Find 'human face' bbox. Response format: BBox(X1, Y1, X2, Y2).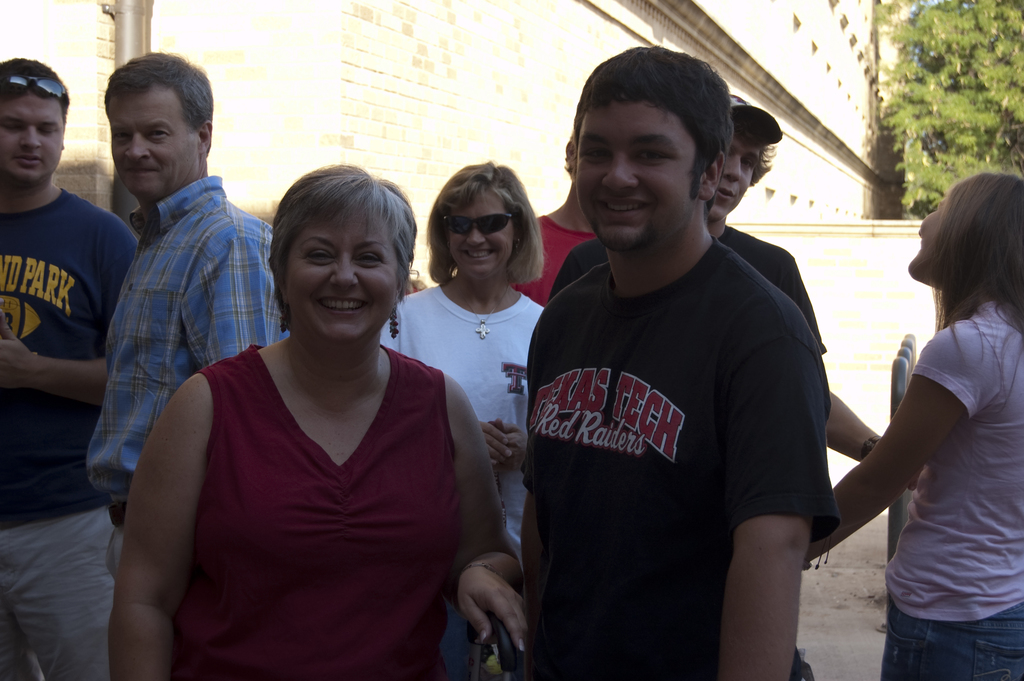
BBox(114, 95, 198, 197).
